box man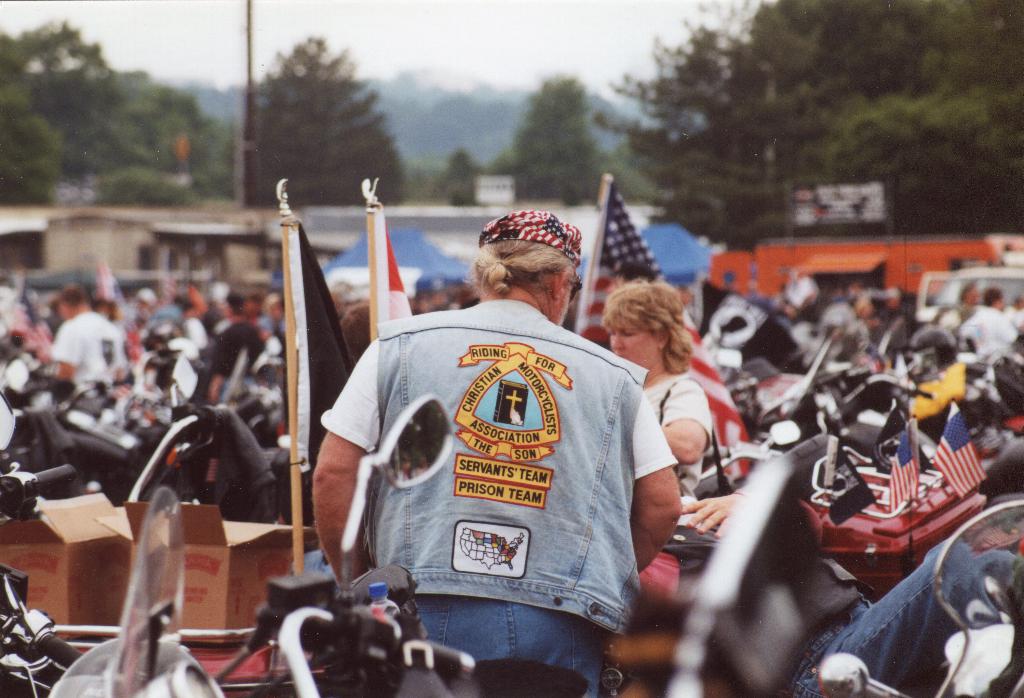
<bbox>952, 282, 1023, 367</bbox>
